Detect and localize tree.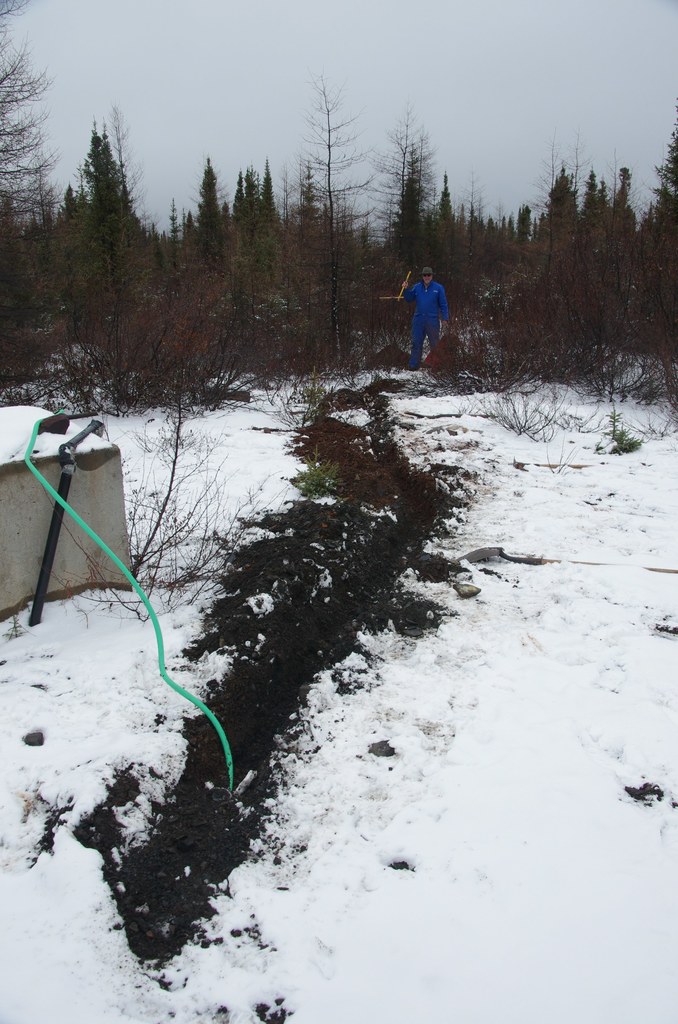
Localized at 252/156/278/245.
